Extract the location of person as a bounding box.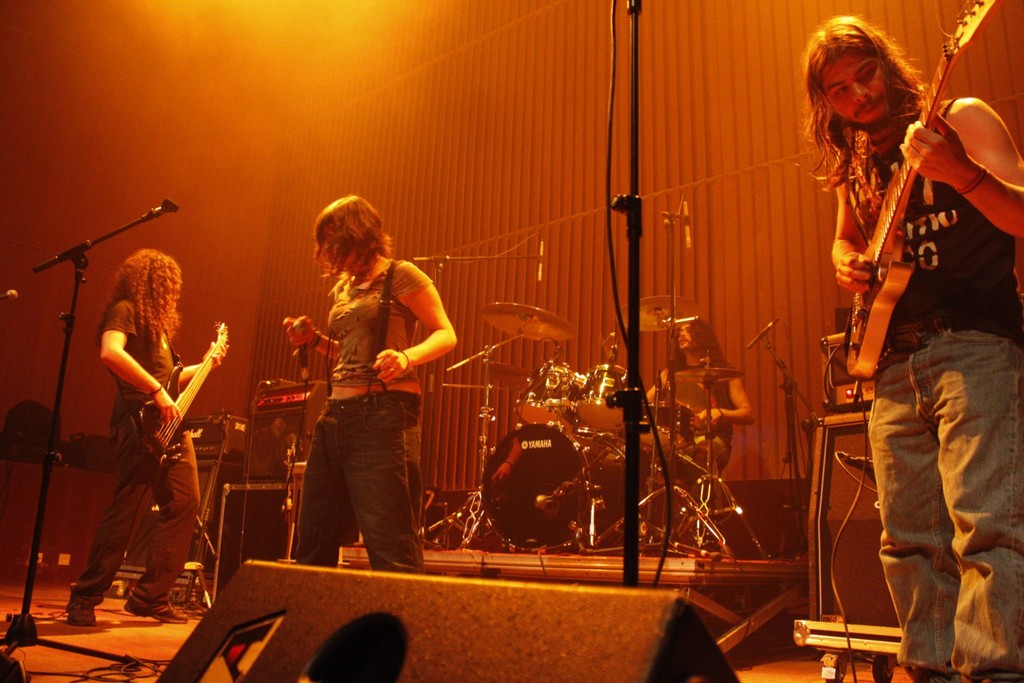
x1=67, y1=245, x2=234, y2=627.
